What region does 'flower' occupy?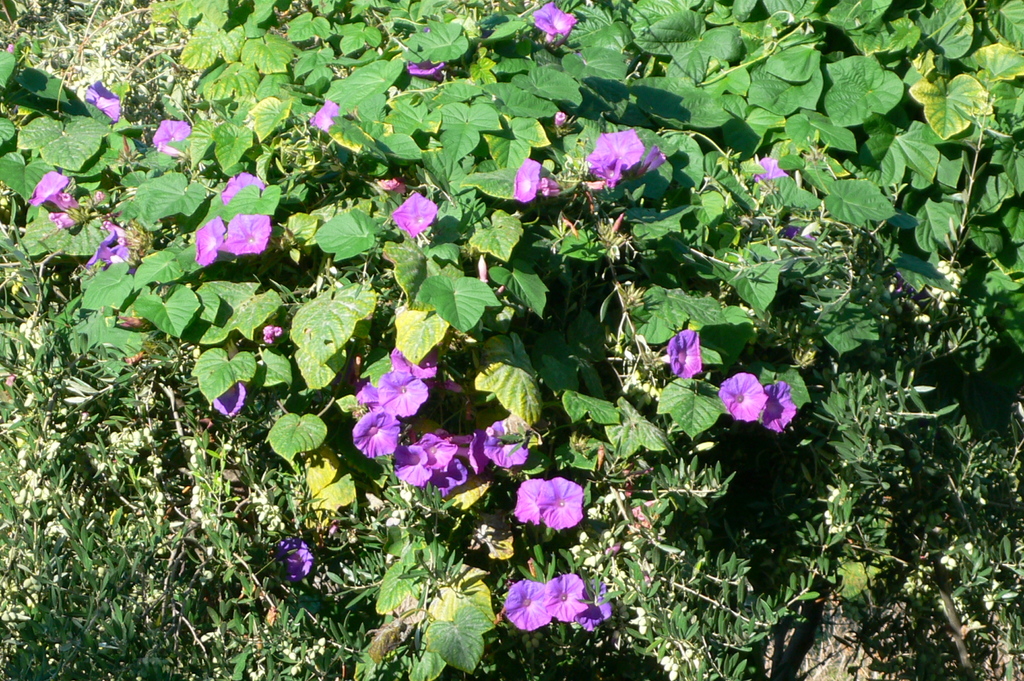
[x1=715, y1=376, x2=769, y2=419].
